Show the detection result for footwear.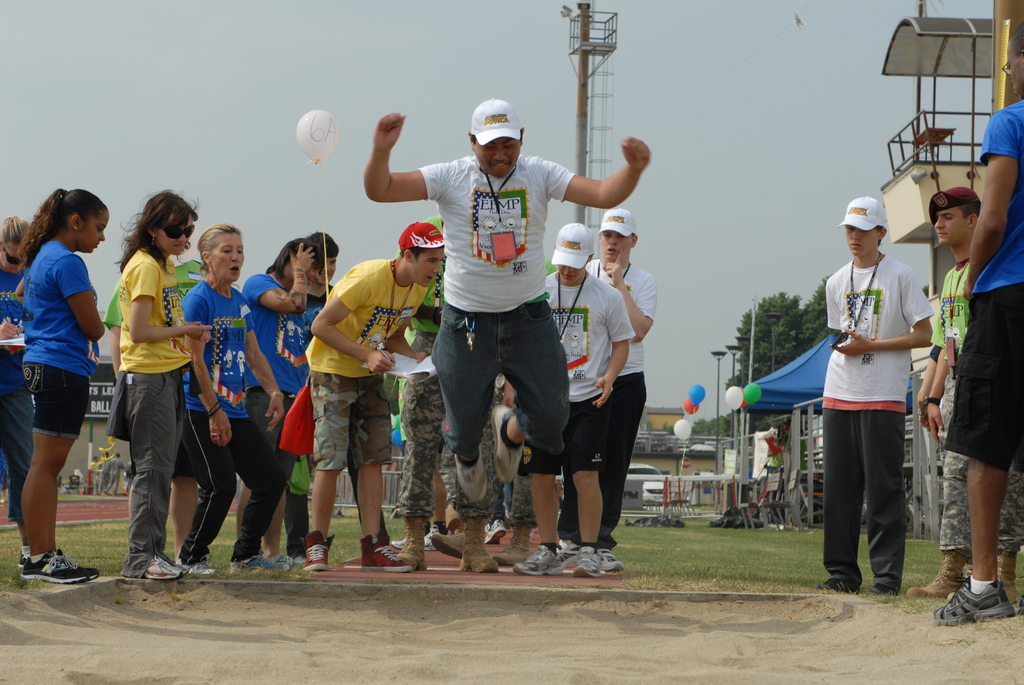
{"x1": 929, "y1": 574, "x2": 1008, "y2": 634}.
